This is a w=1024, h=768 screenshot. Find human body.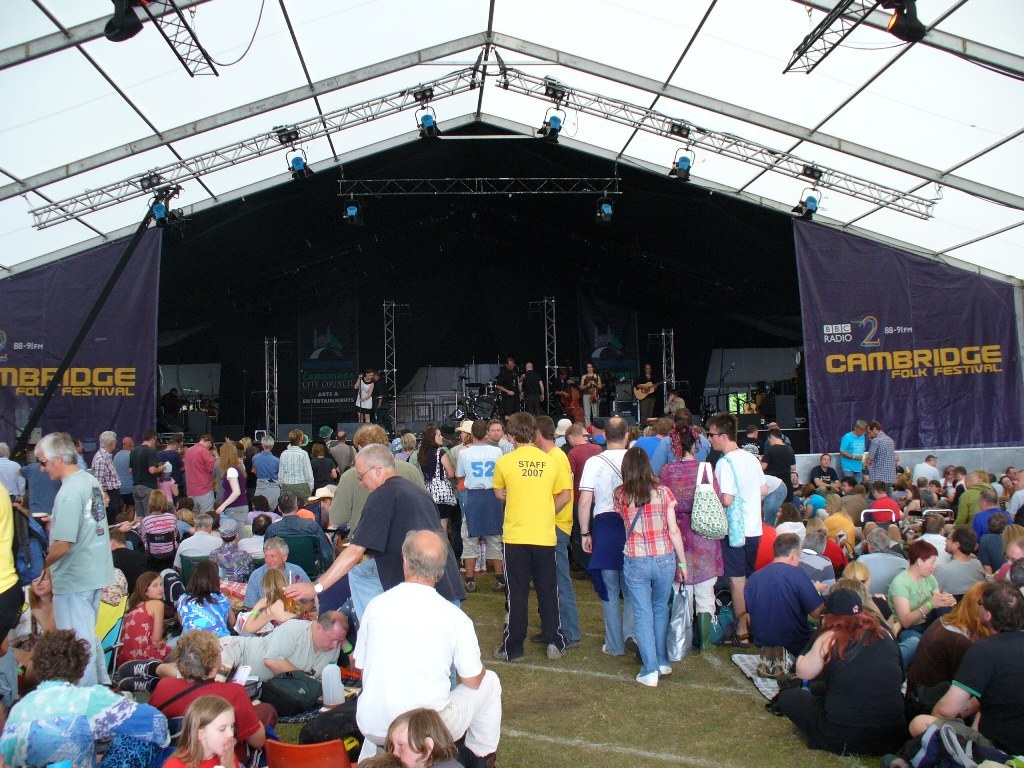
Bounding box: {"left": 219, "top": 451, "right": 250, "bottom": 512}.
